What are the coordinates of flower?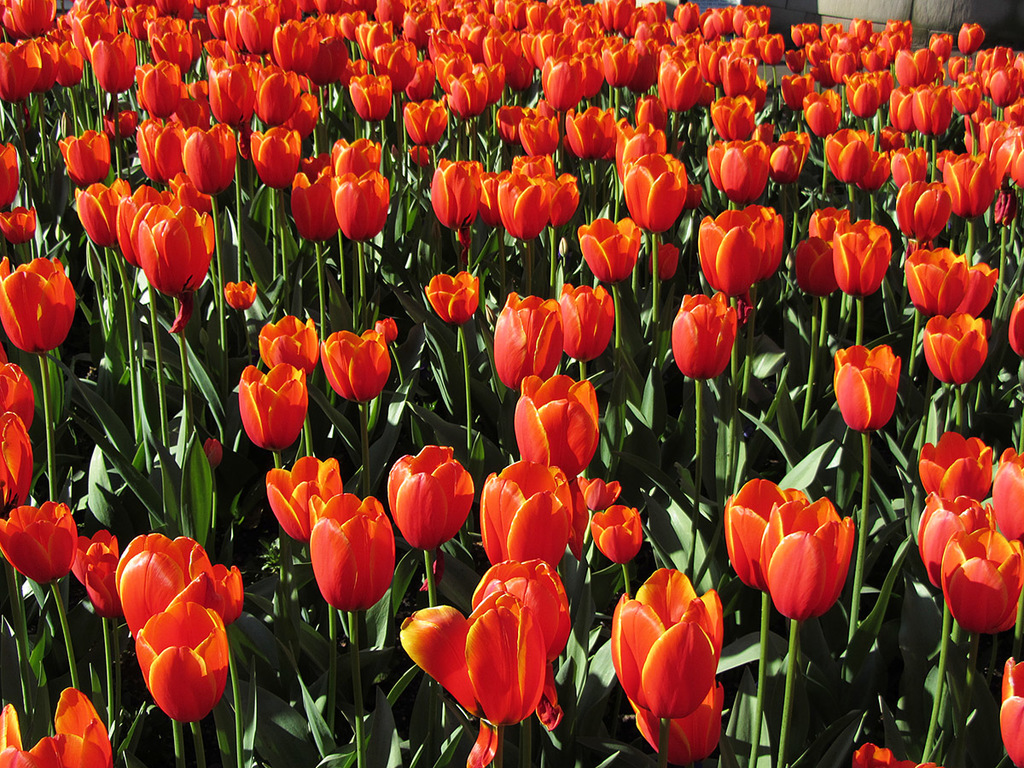
bbox=[634, 670, 724, 765].
